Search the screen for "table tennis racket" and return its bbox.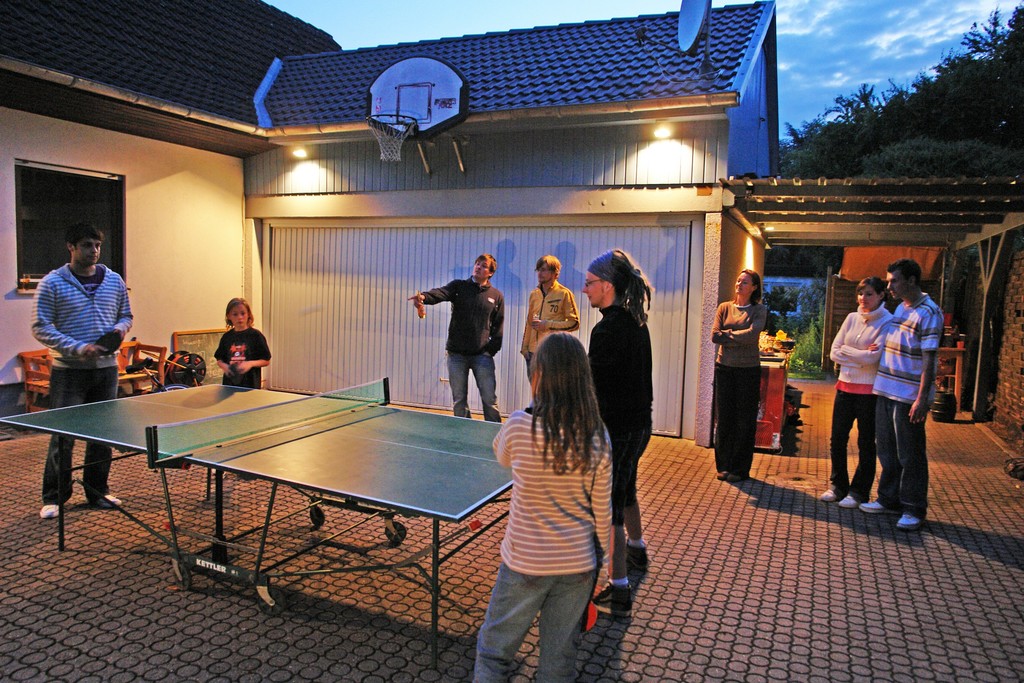
Found: x1=85, y1=333, x2=125, y2=358.
